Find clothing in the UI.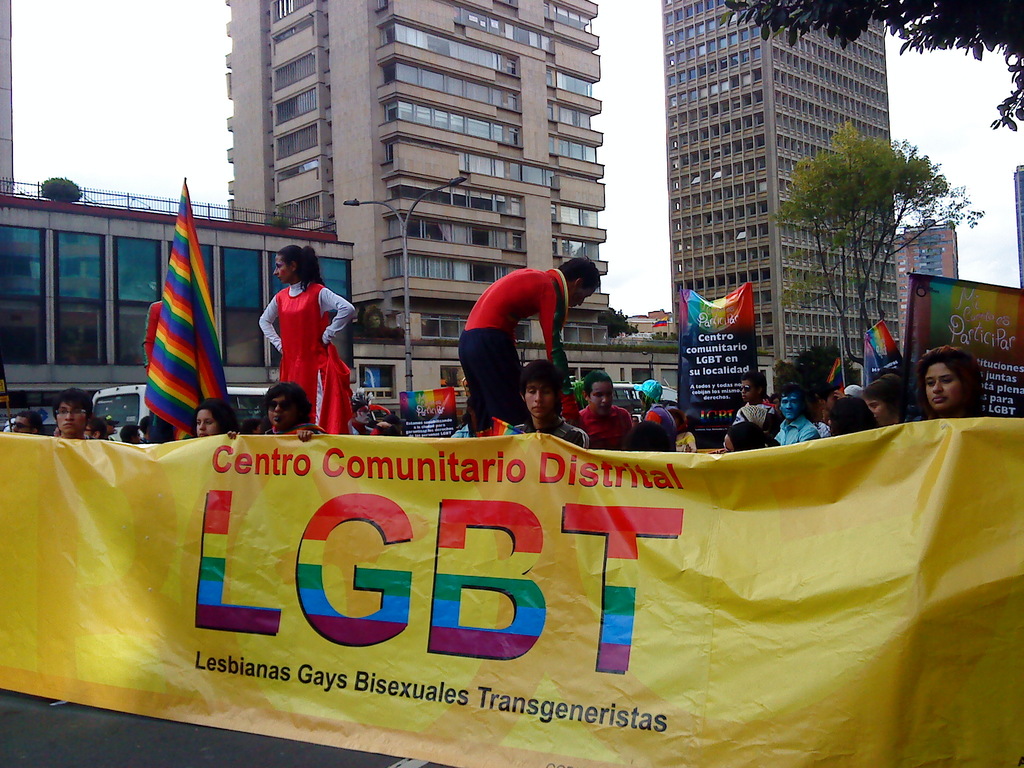
UI element at box(772, 408, 816, 440).
